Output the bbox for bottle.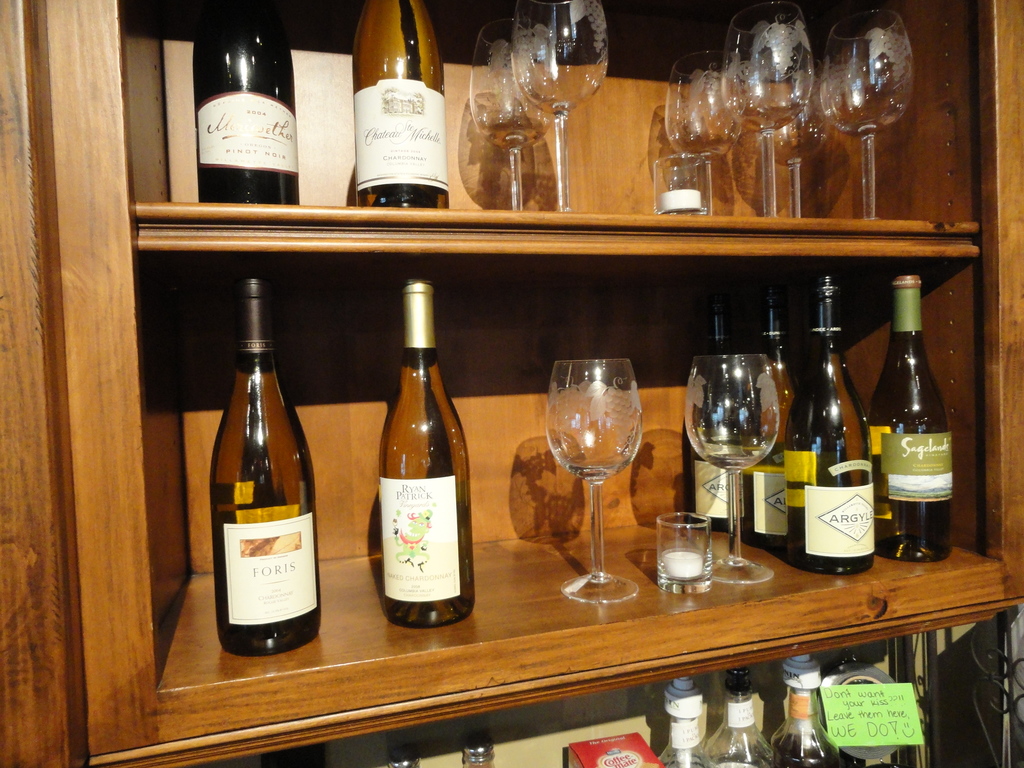
452:745:501:767.
